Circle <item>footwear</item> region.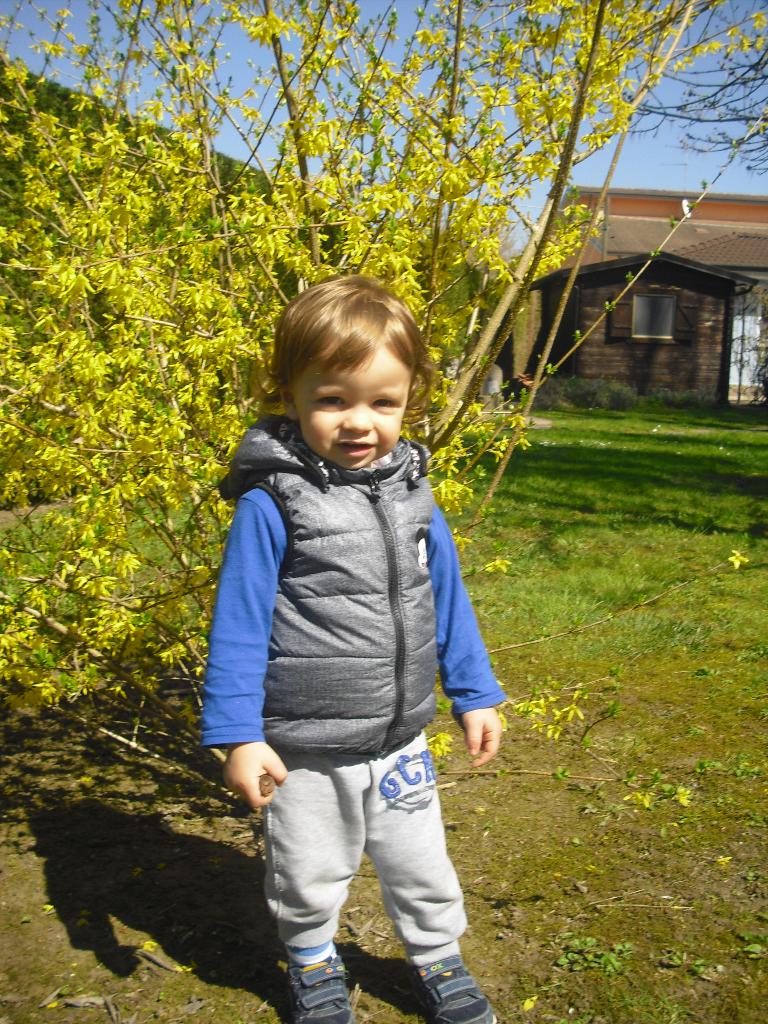
Region: <region>410, 951, 499, 1023</region>.
